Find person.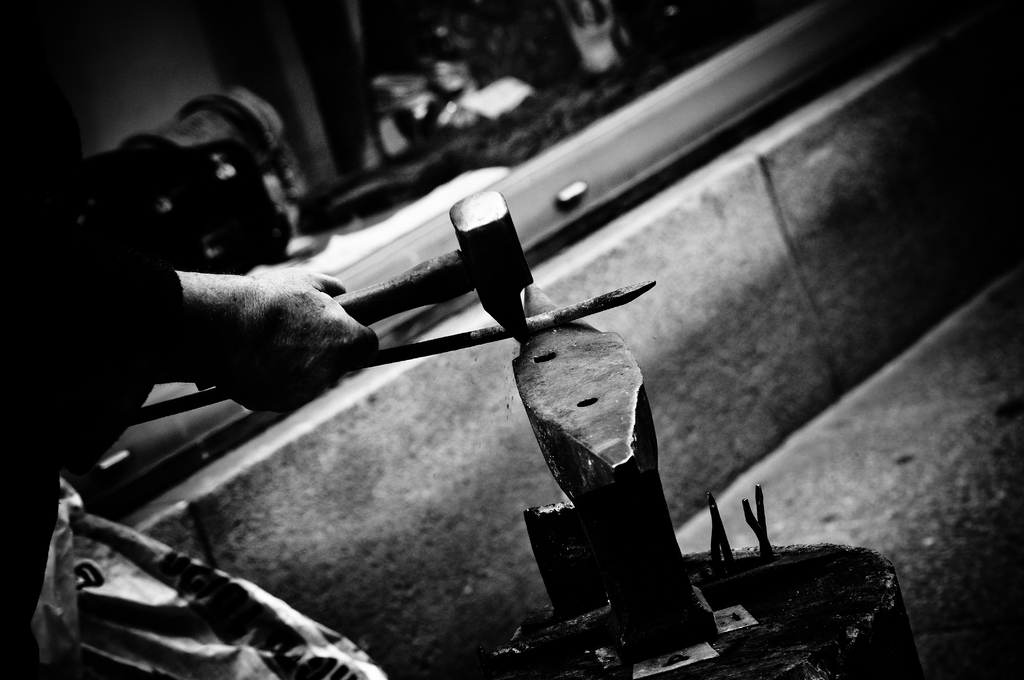
0/210/380/660.
